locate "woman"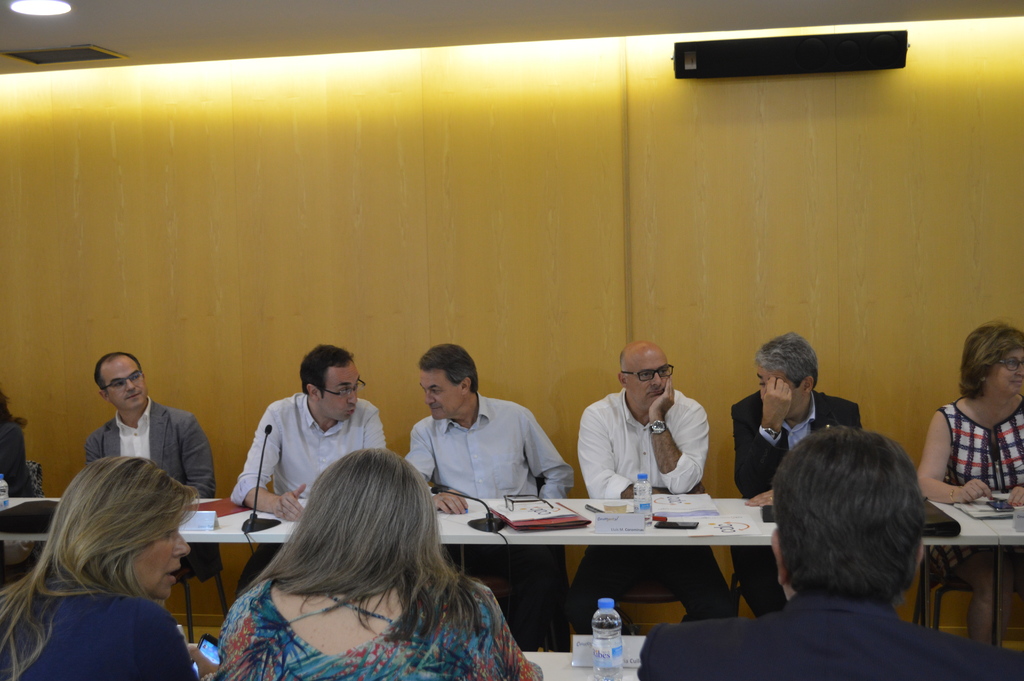
<box>0,451,225,680</box>
